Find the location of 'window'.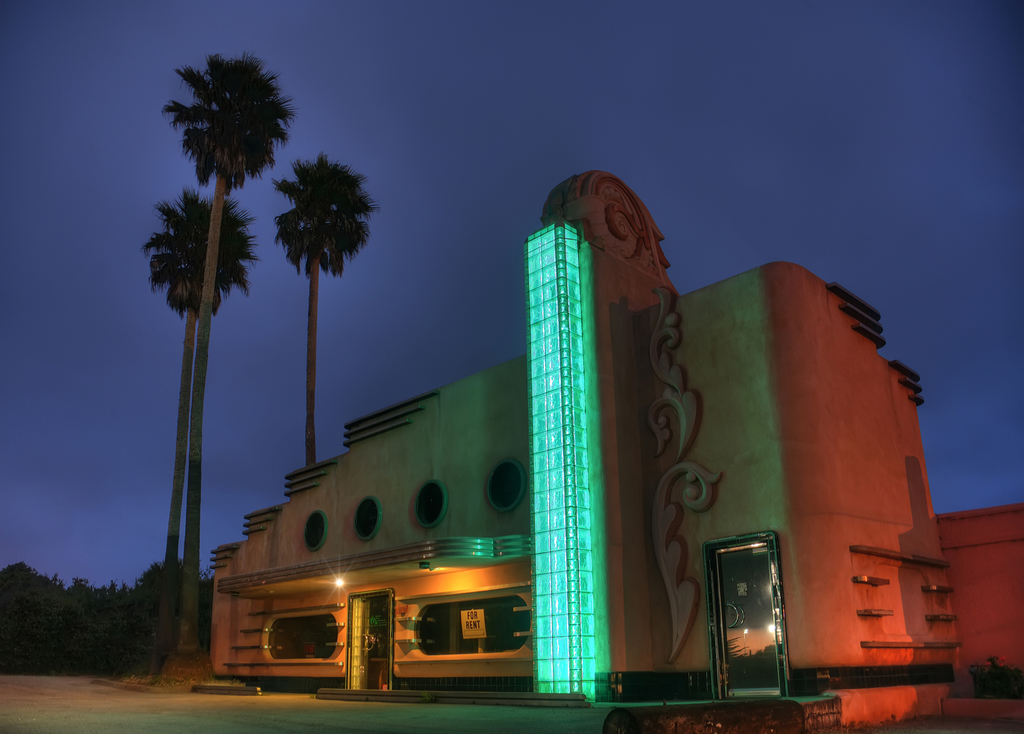
Location: left=486, top=458, right=525, bottom=515.
